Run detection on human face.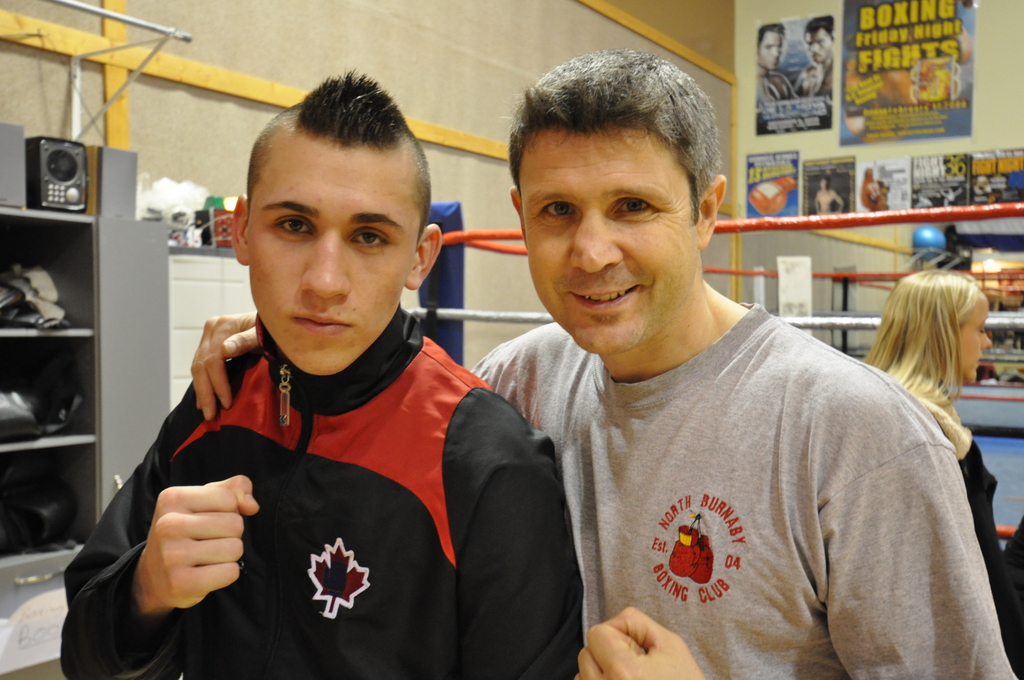
Result: bbox=[808, 31, 831, 61].
